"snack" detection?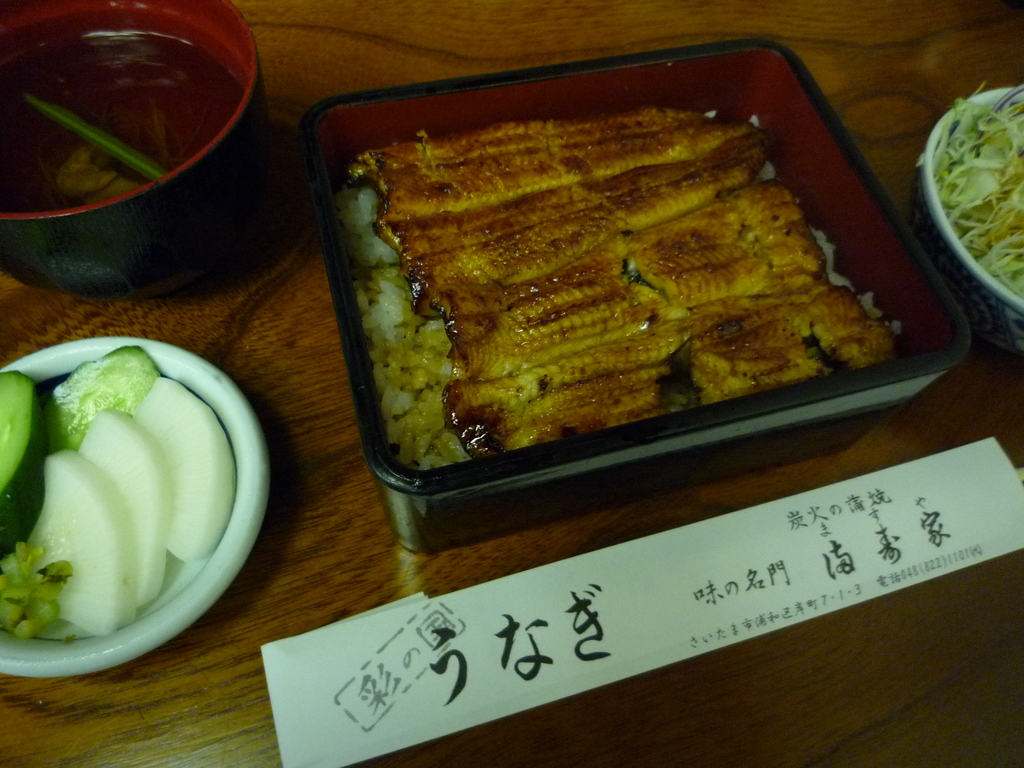
<region>333, 84, 886, 466</region>
